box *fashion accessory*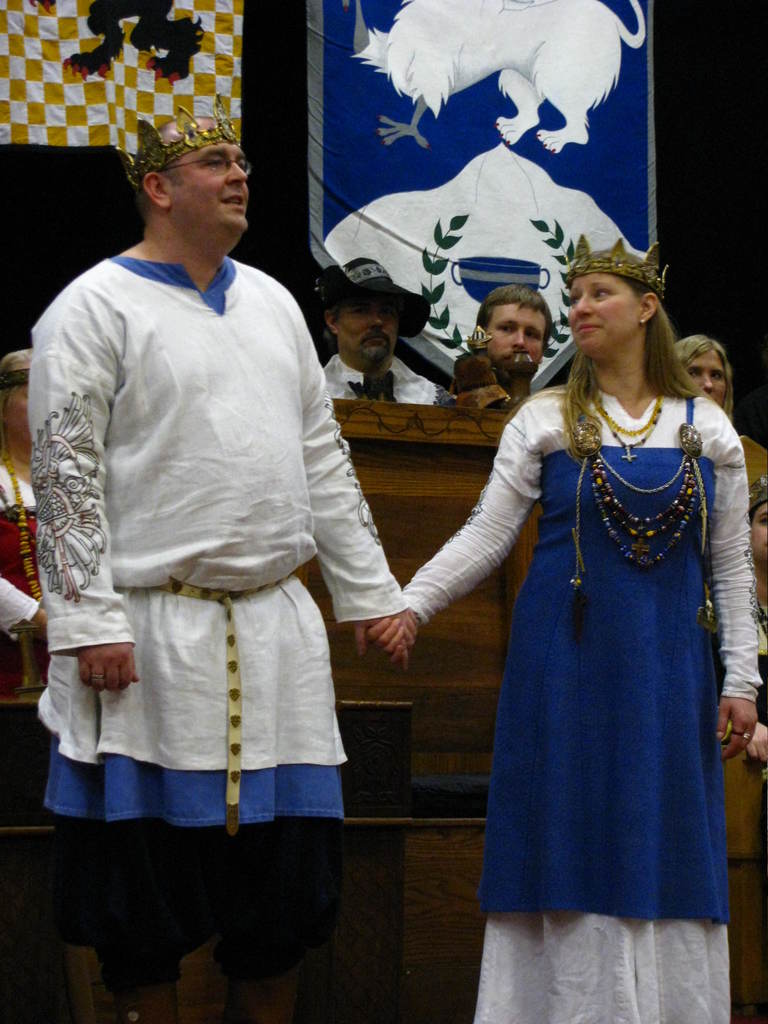
bbox(569, 384, 721, 634)
